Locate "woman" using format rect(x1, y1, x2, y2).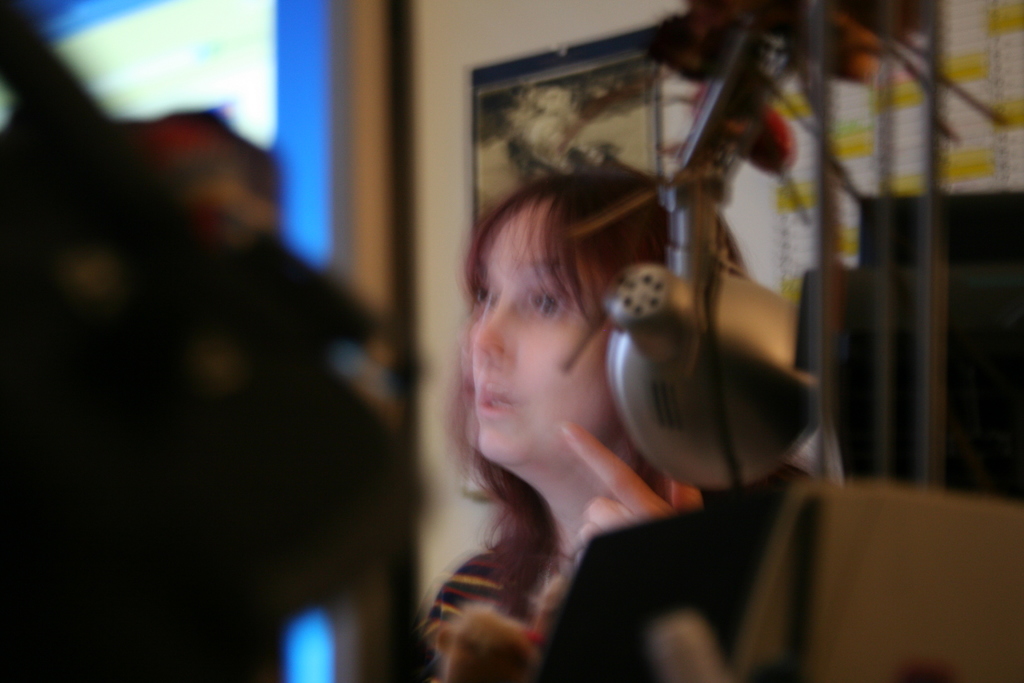
rect(385, 150, 705, 664).
